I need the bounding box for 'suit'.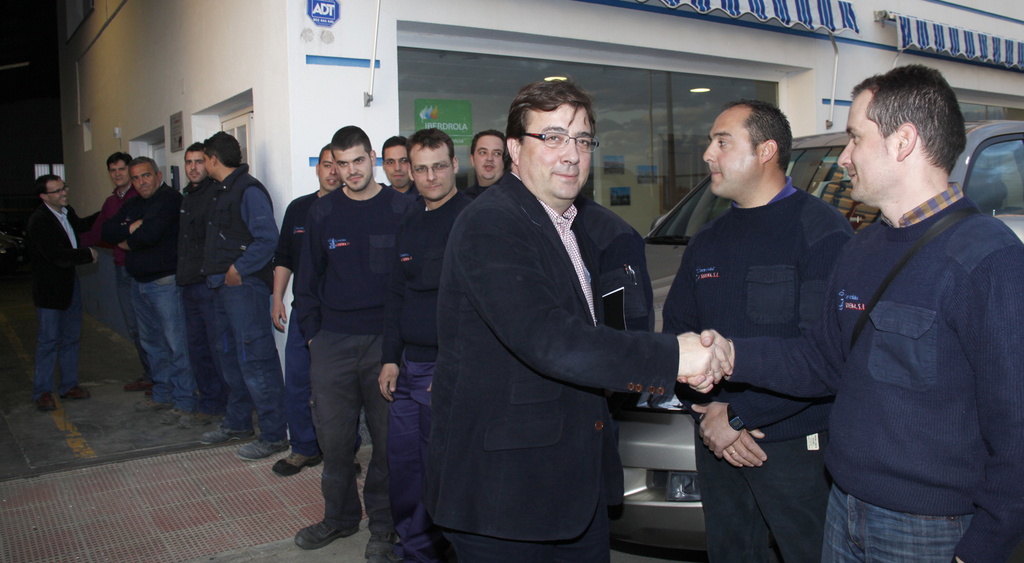
Here it is: crop(418, 107, 707, 547).
